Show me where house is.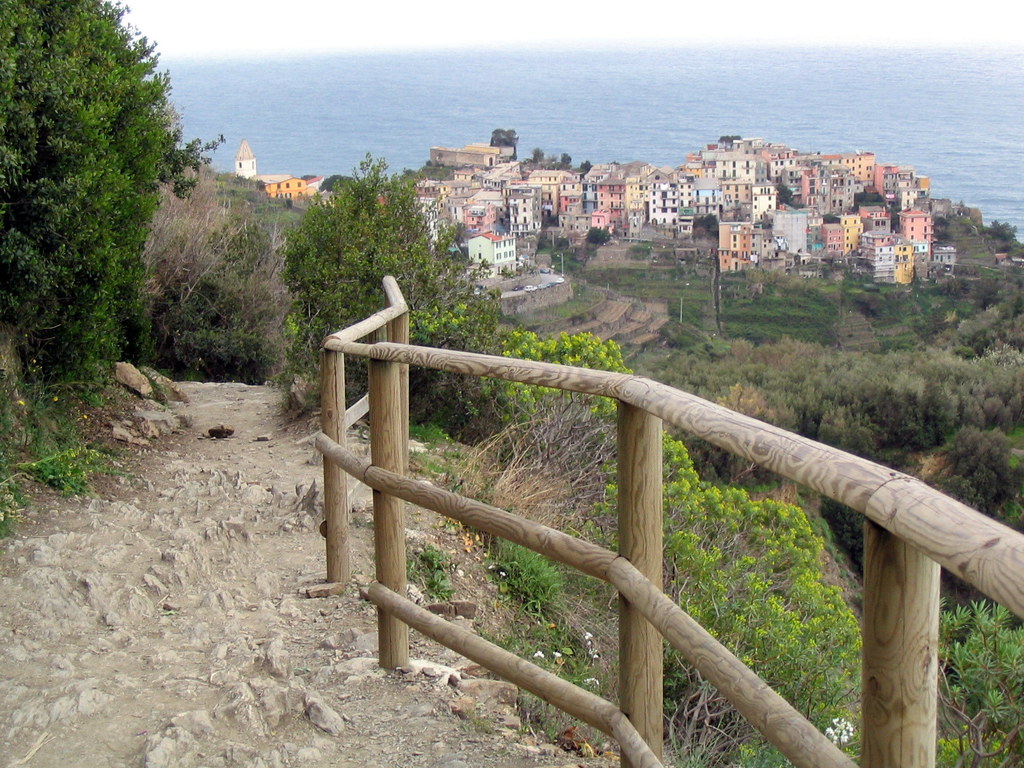
house is at (x1=724, y1=183, x2=758, y2=213).
